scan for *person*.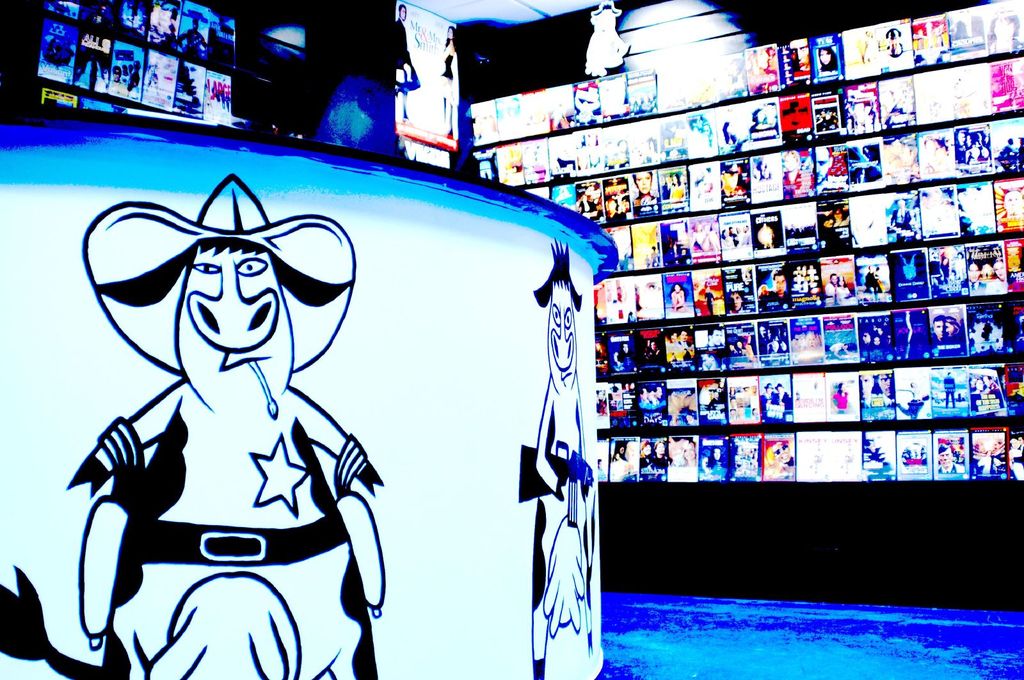
Scan result: BBox(836, 276, 853, 305).
